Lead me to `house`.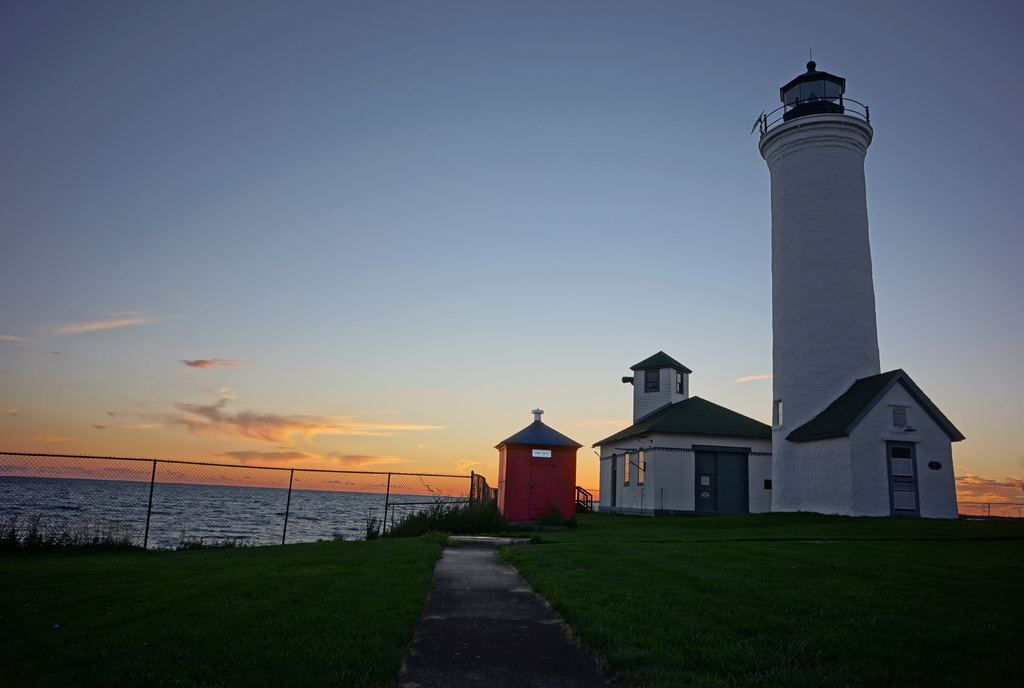
Lead to <region>787, 369, 963, 520</region>.
